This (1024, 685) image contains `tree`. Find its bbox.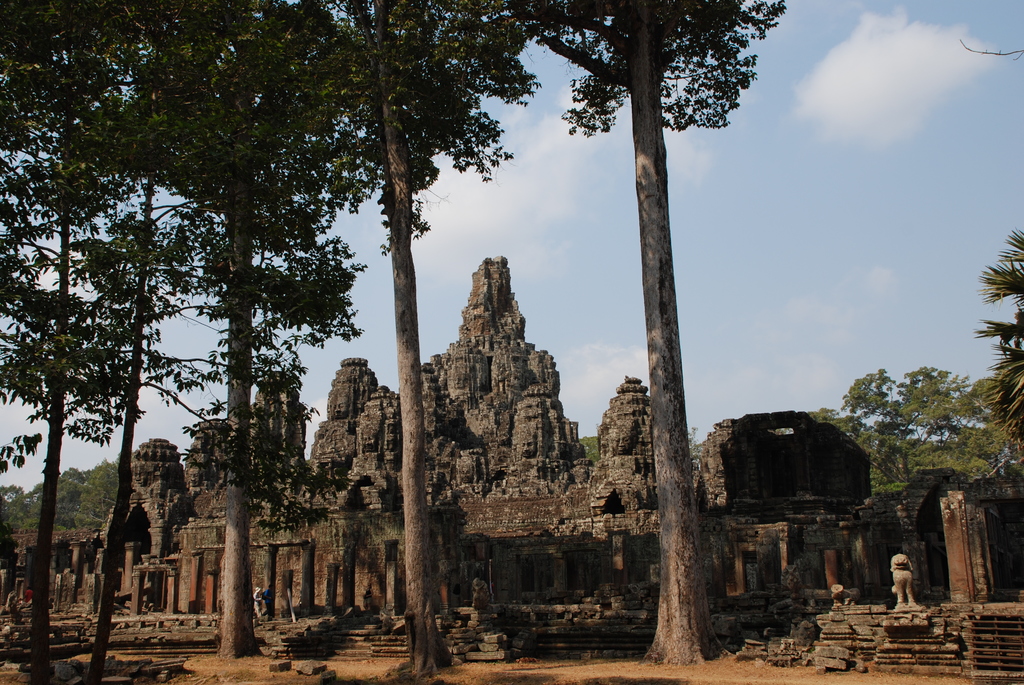
x1=483, y1=0, x2=780, y2=661.
